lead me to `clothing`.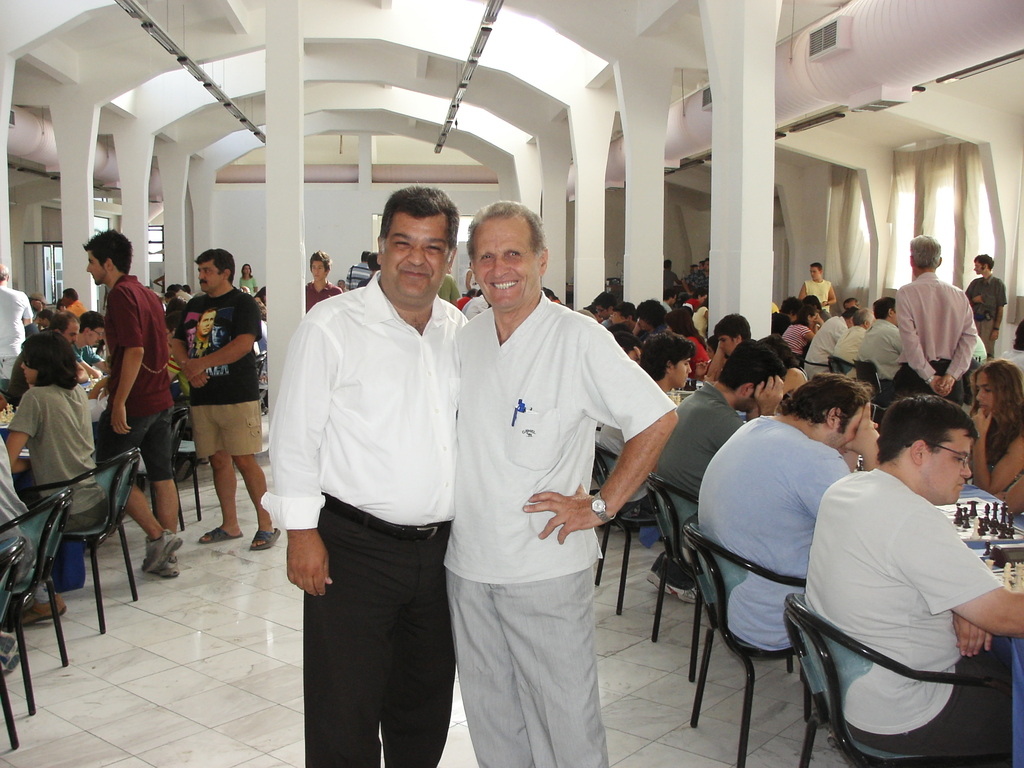
Lead to [426,284,672,767].
